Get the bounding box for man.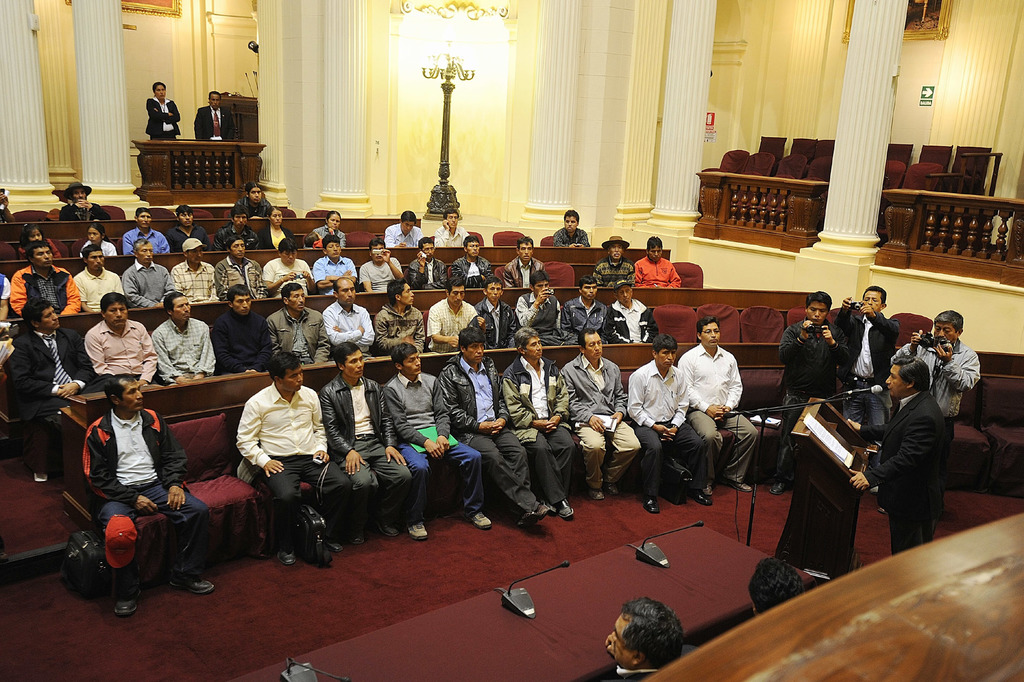
locate(357, 237, 404, 292).
